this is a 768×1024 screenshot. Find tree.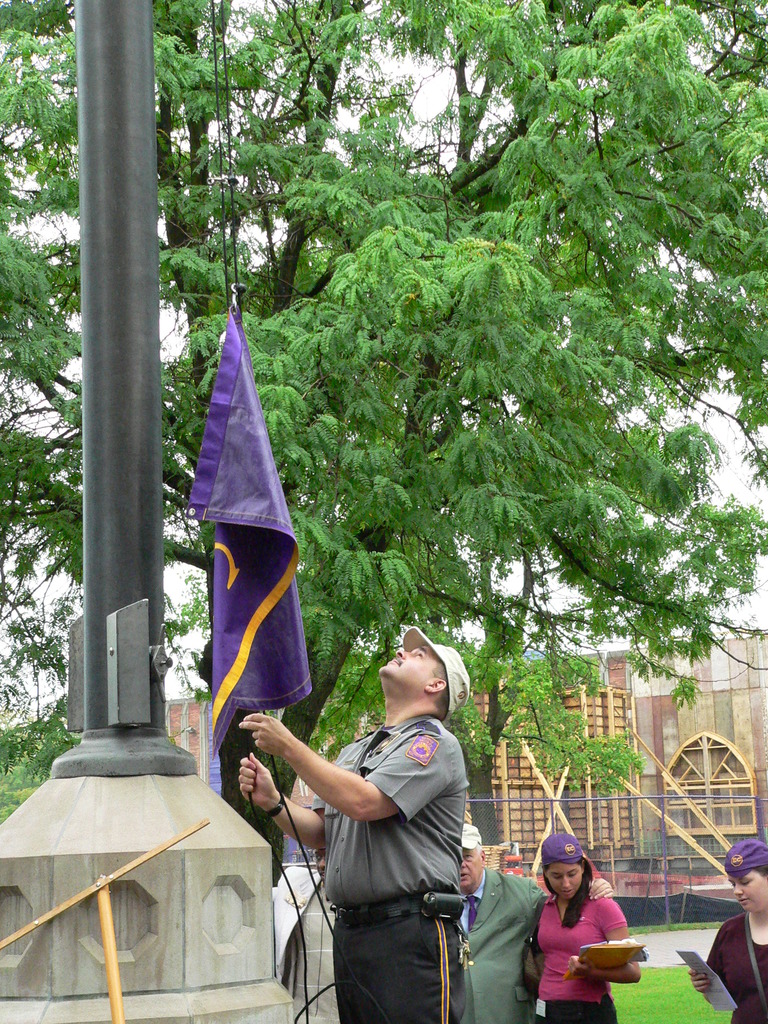
Bounding box: [0, 0, 767, 884].
